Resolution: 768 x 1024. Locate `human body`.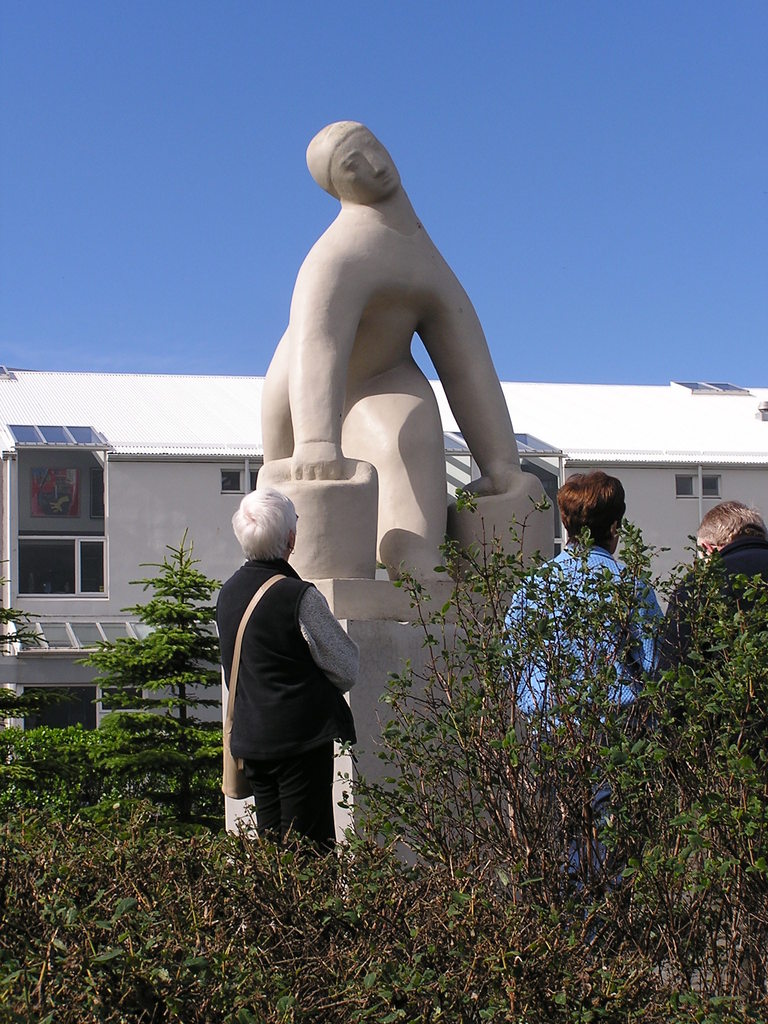
bbox=[253, 61, 545, 580].
